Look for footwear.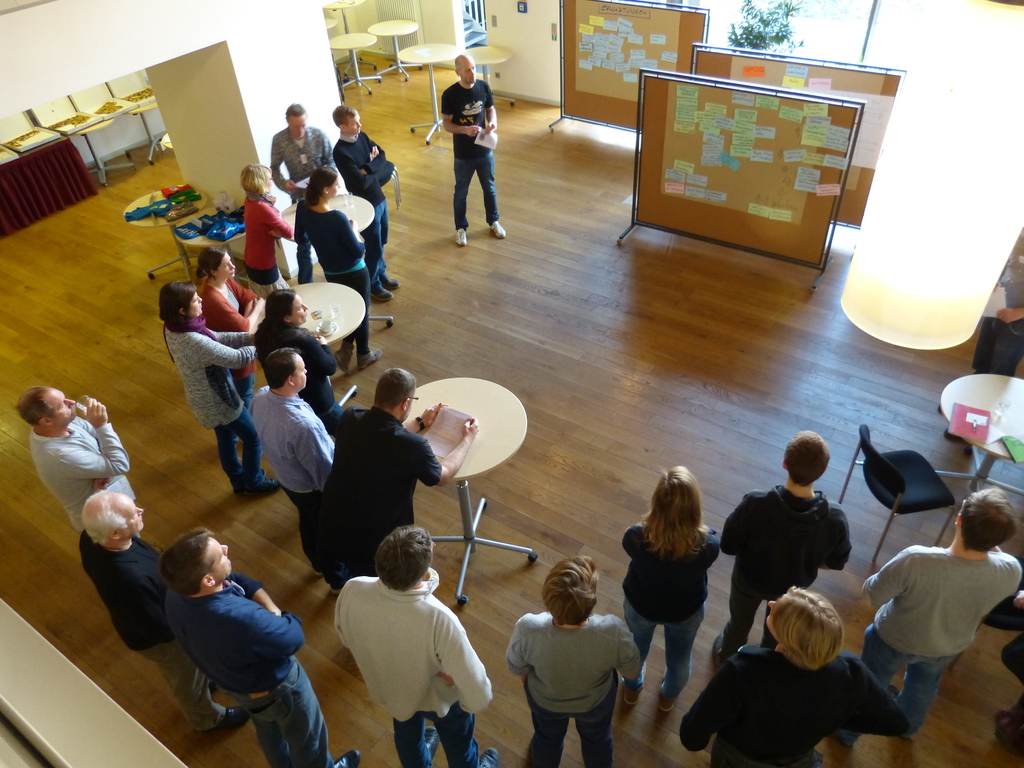
Found: rect(259, 477, 282, 498).
